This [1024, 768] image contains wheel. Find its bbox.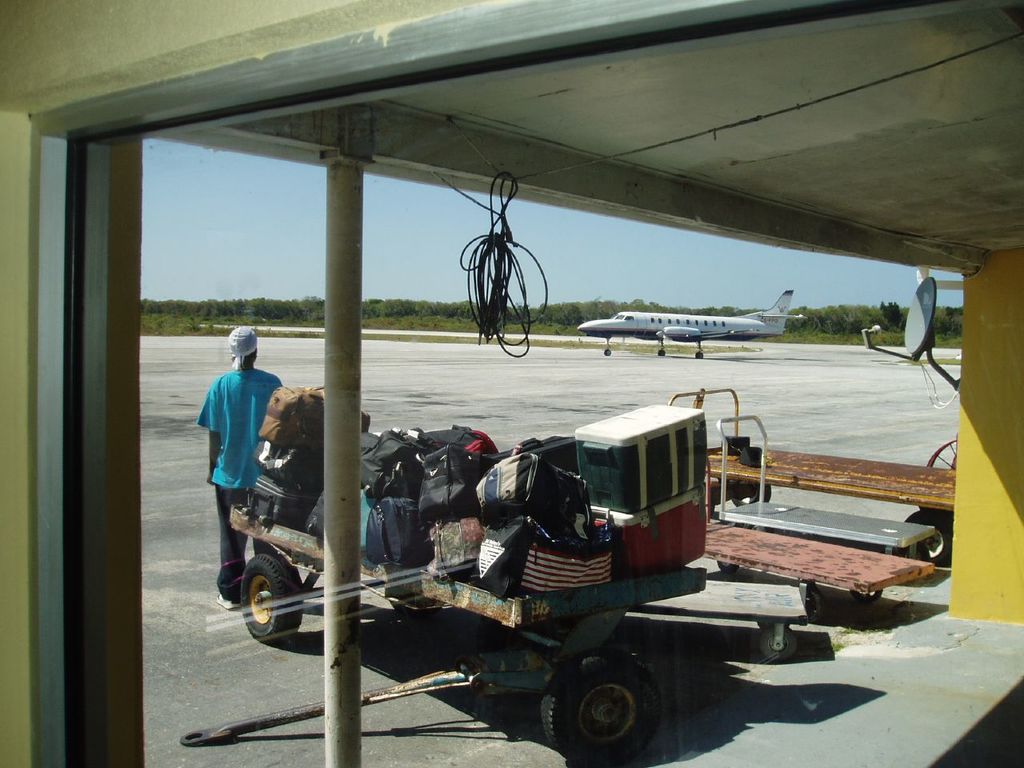
region(539, 649, 662, 765).
